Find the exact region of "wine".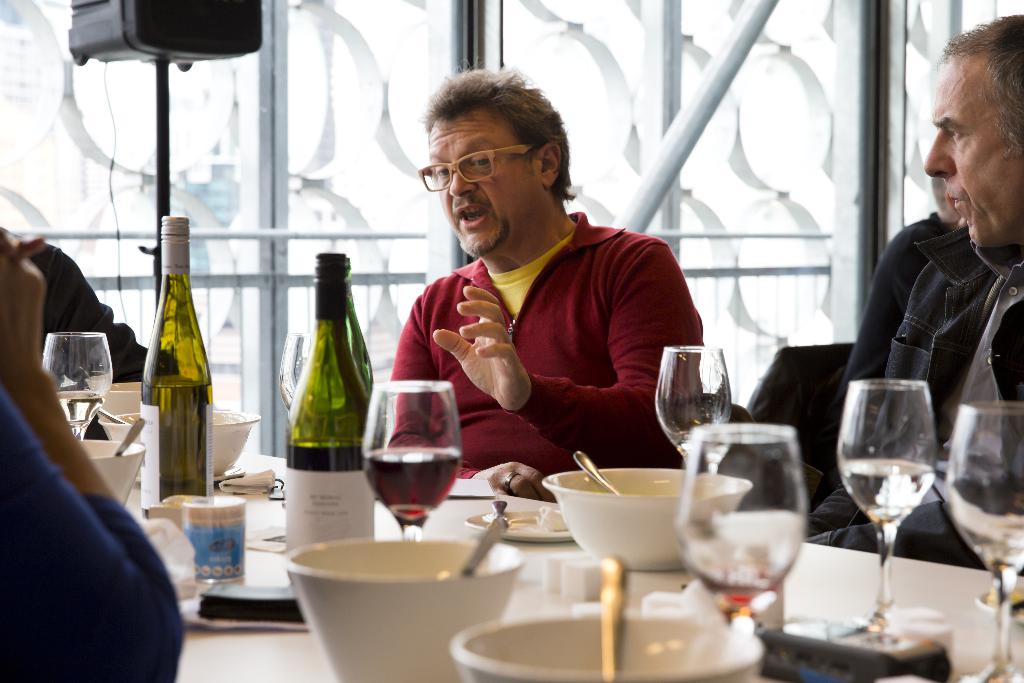
Exact region: pyautogui.locateOnScreen(56, 393, 97, 440).
